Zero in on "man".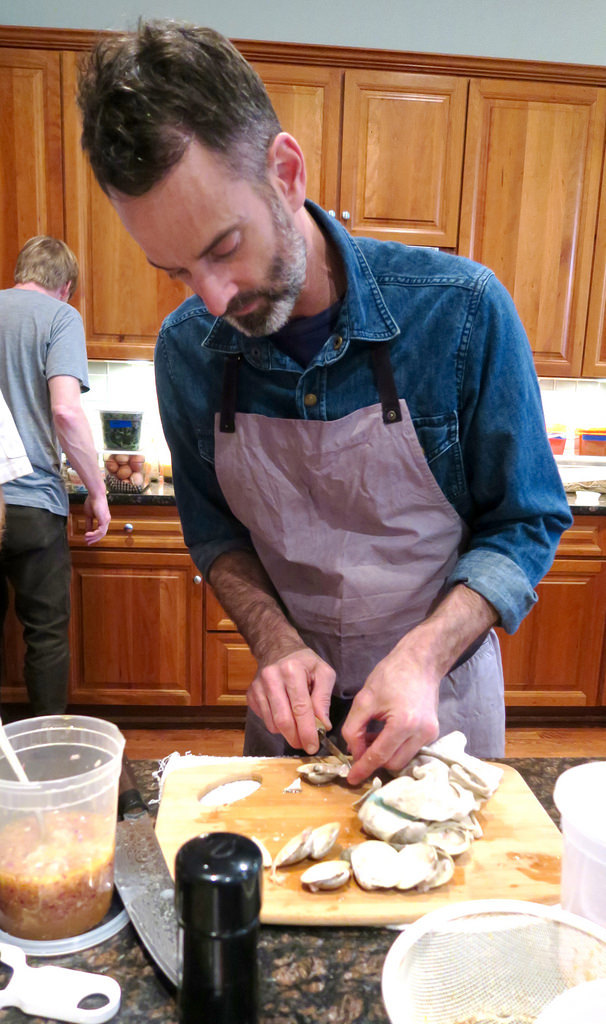
Zeroed in: box(0, 226, 126, 723).
